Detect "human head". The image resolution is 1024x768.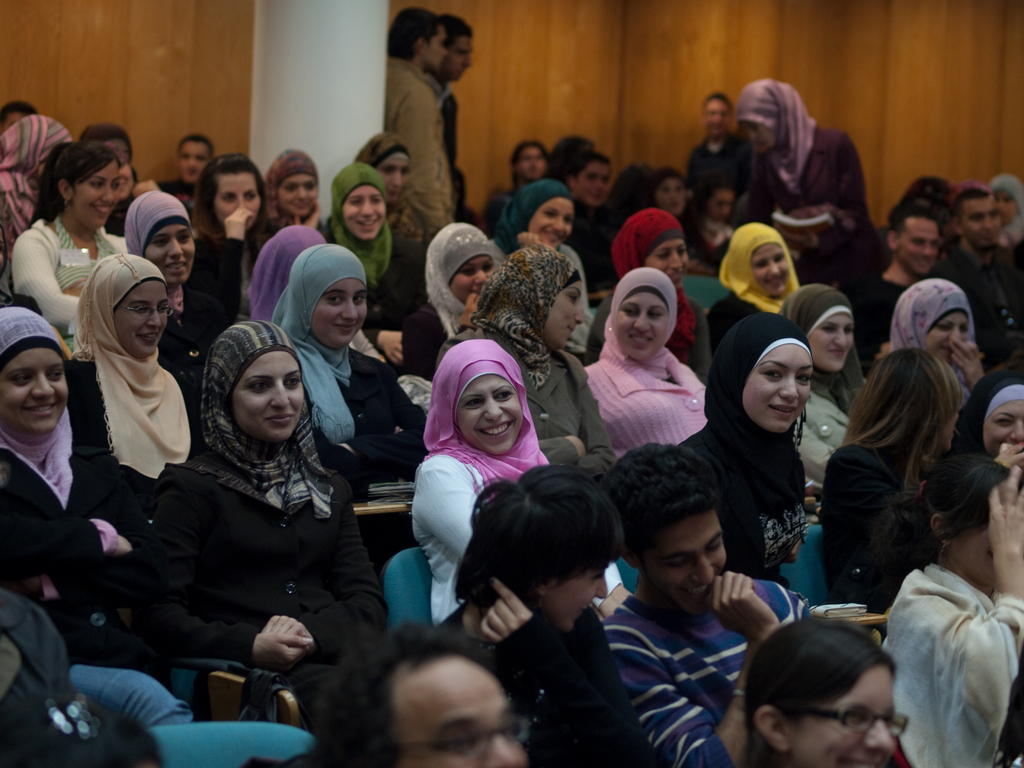
[left=57, top=140, right=122, bottom=230].
